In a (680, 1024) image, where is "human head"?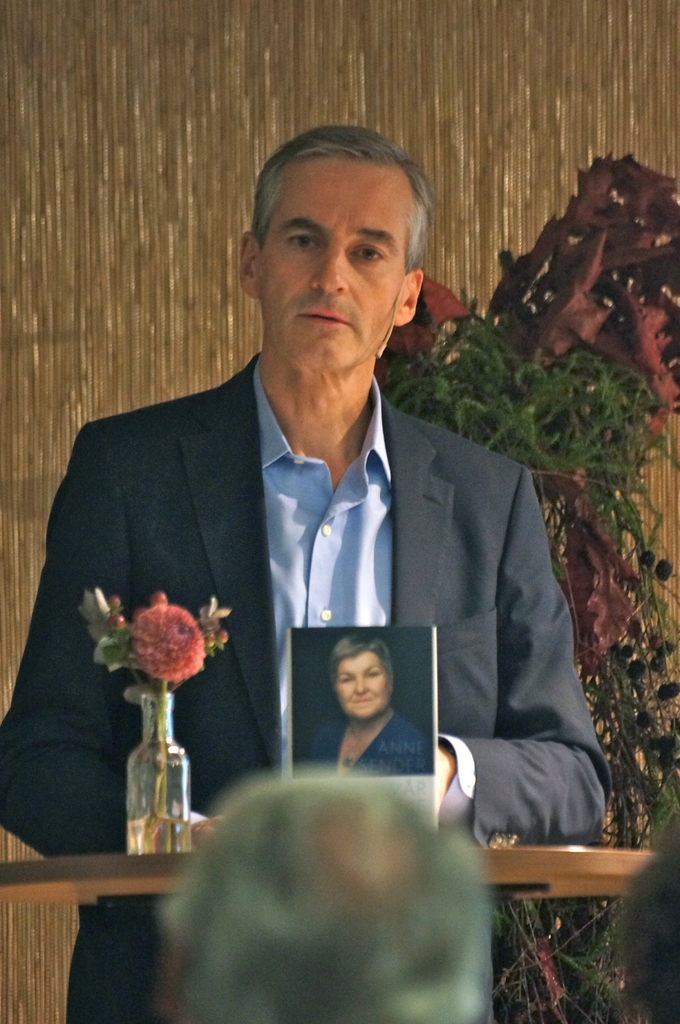
<region>335, 631, 387, 720</region>.
